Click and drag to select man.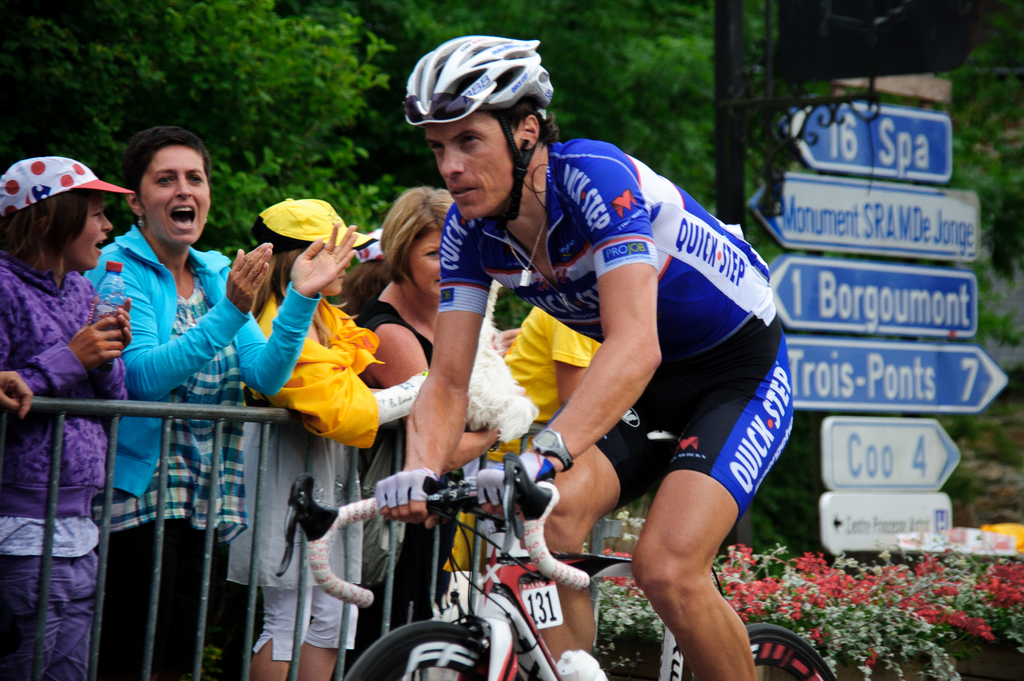
Selection: locate(317, 69, 808, 654).
